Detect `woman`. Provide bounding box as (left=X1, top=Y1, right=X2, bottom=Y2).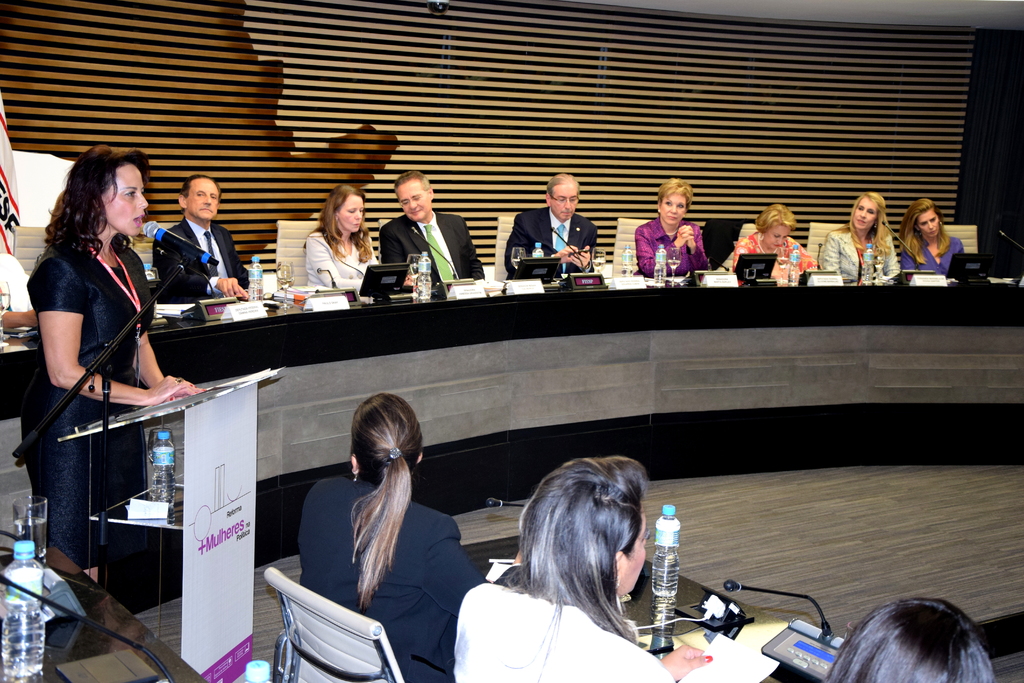
(left=383, top=173, right=481, bottom=283).
